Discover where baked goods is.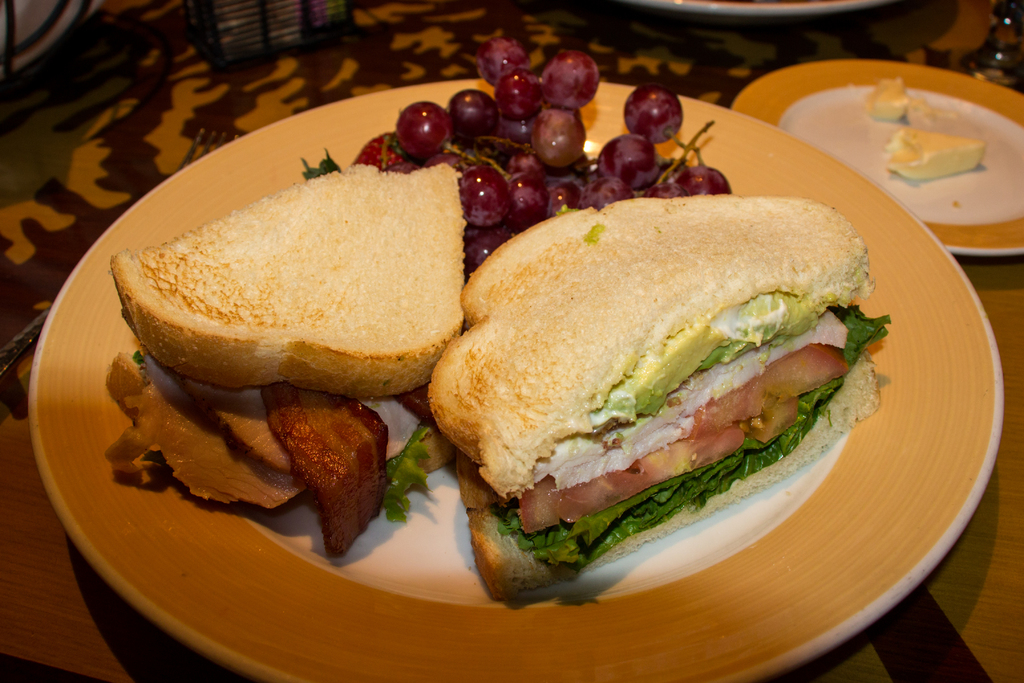
Discovered at Rect(105, 162, 471, 492).
